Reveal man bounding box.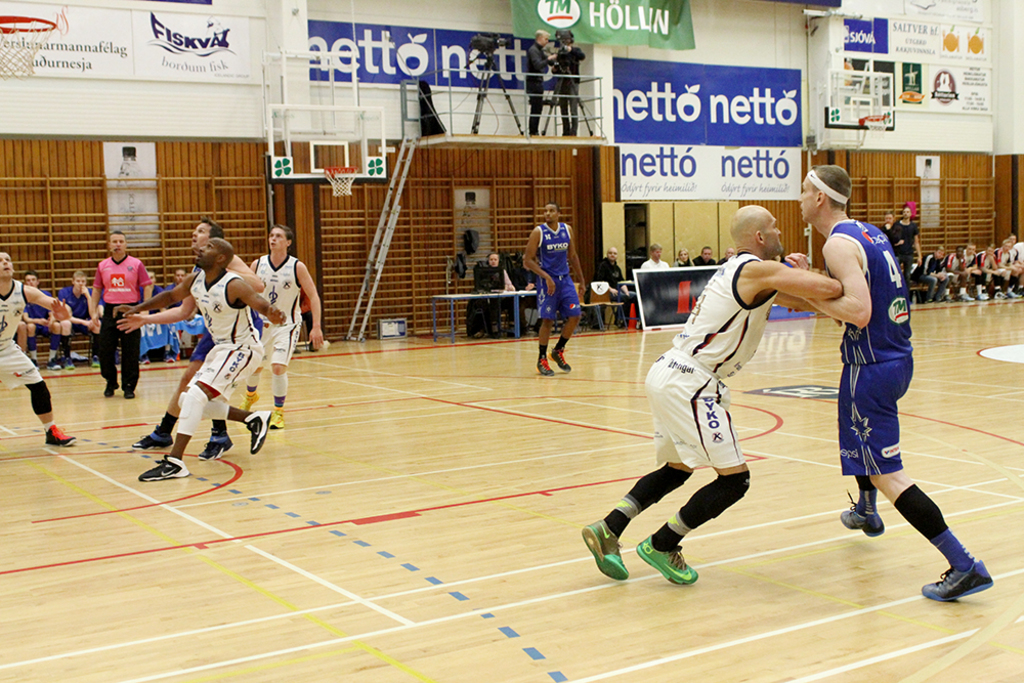
Revealed: region(641, 242, 670, 268).
